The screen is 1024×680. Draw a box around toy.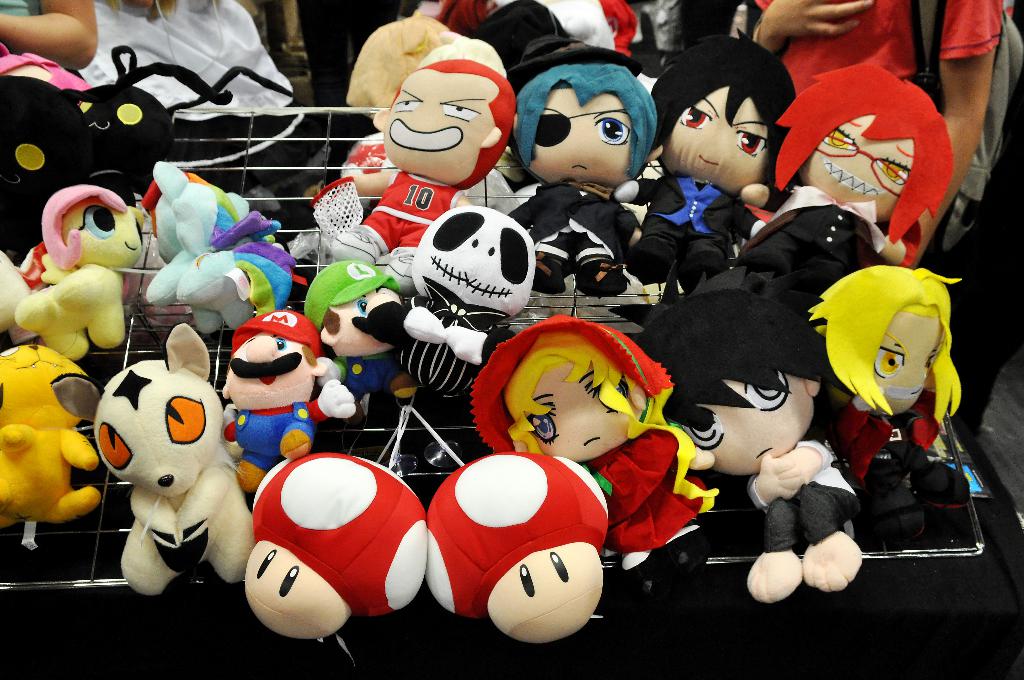
<box>0,41,296,251</box>.
